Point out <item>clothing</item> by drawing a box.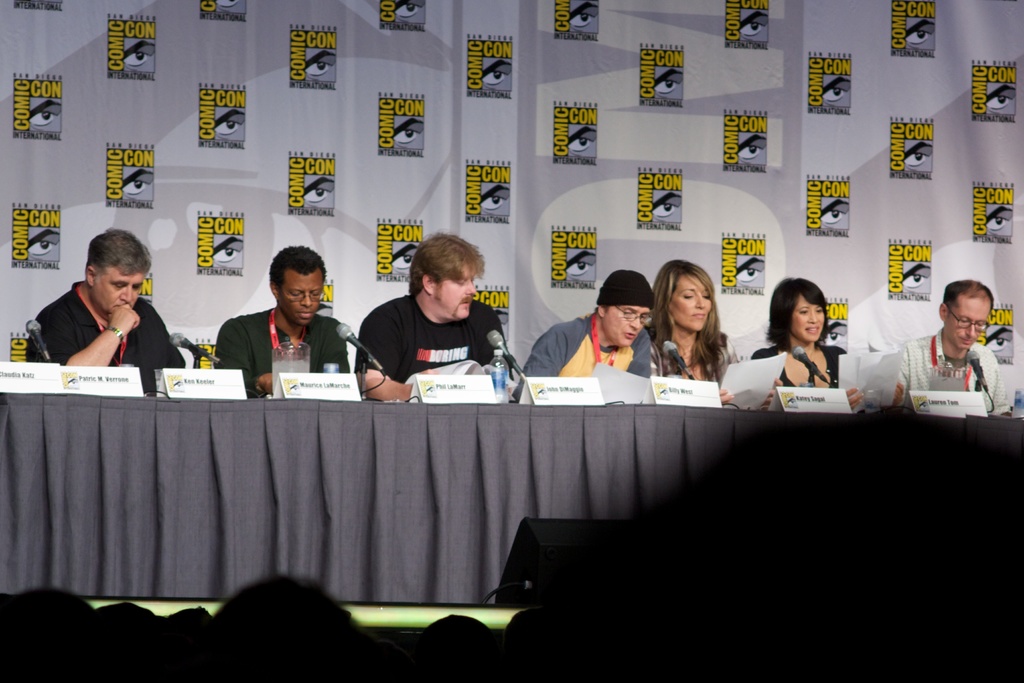
l=748, t=347, r=847, b=389.
